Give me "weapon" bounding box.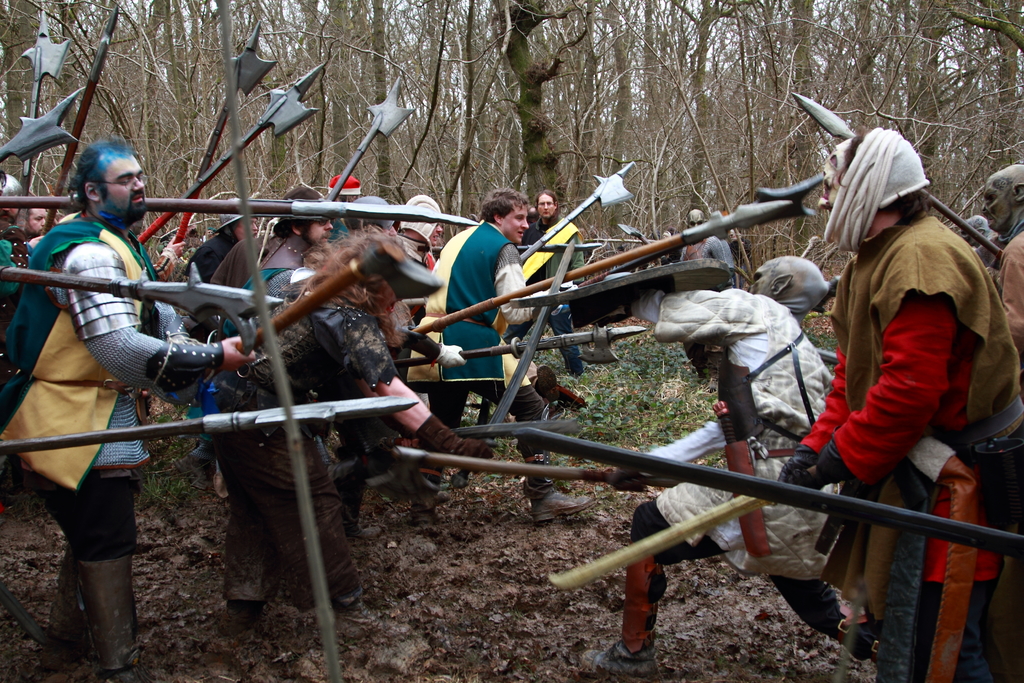
detection(326, 68, 419, 212).
